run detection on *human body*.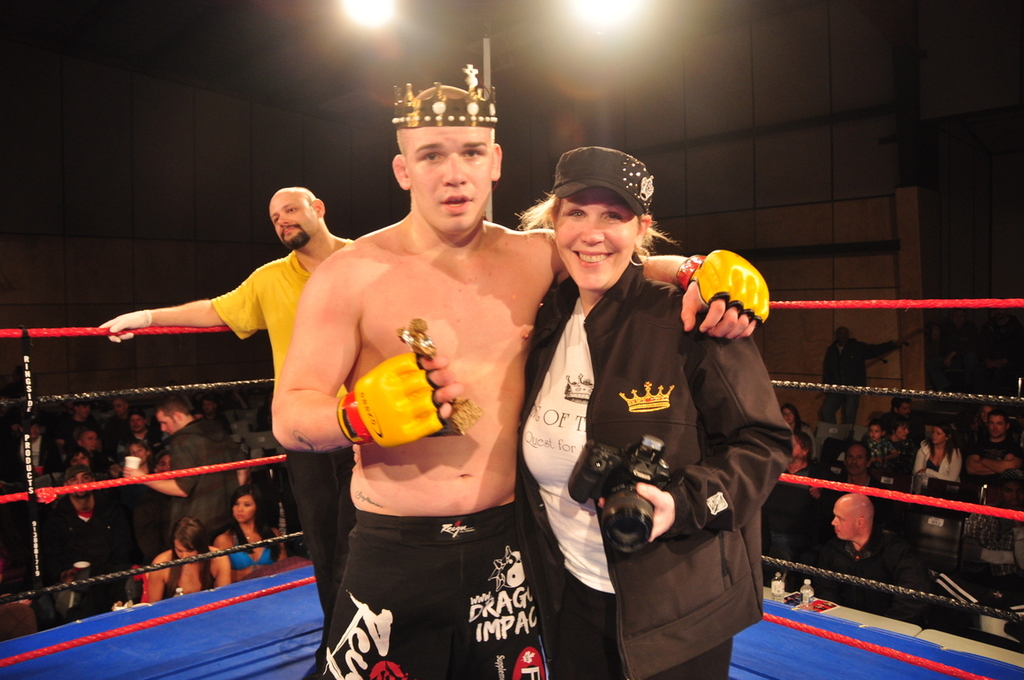
Result: bbox=(63, 447, 89, 465).
